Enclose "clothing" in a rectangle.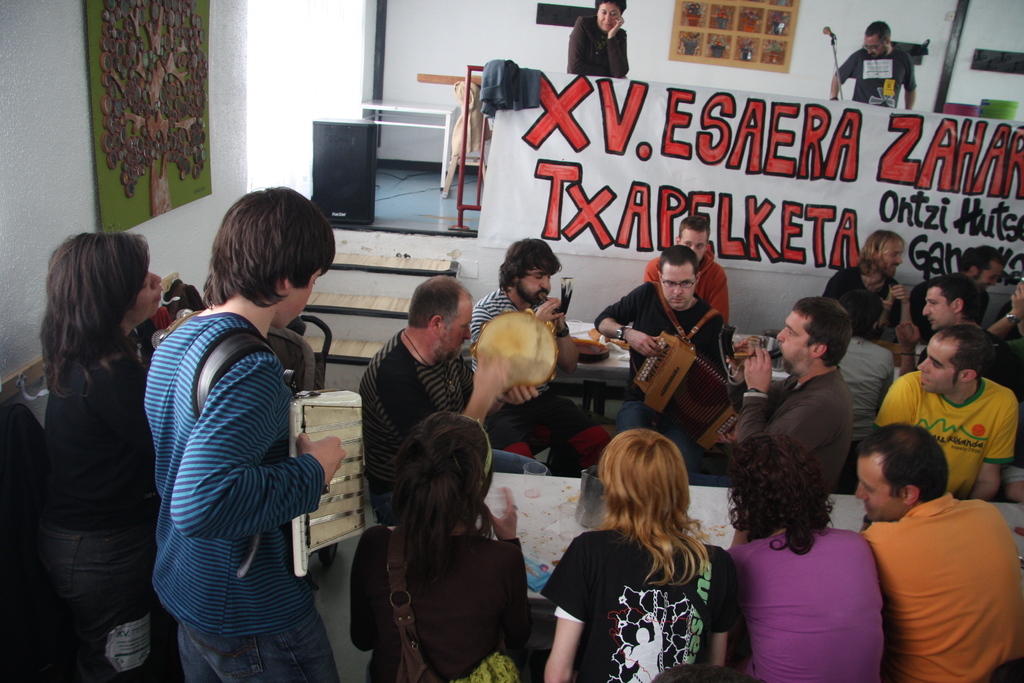
bbox=[353, 344, 527, 500].
